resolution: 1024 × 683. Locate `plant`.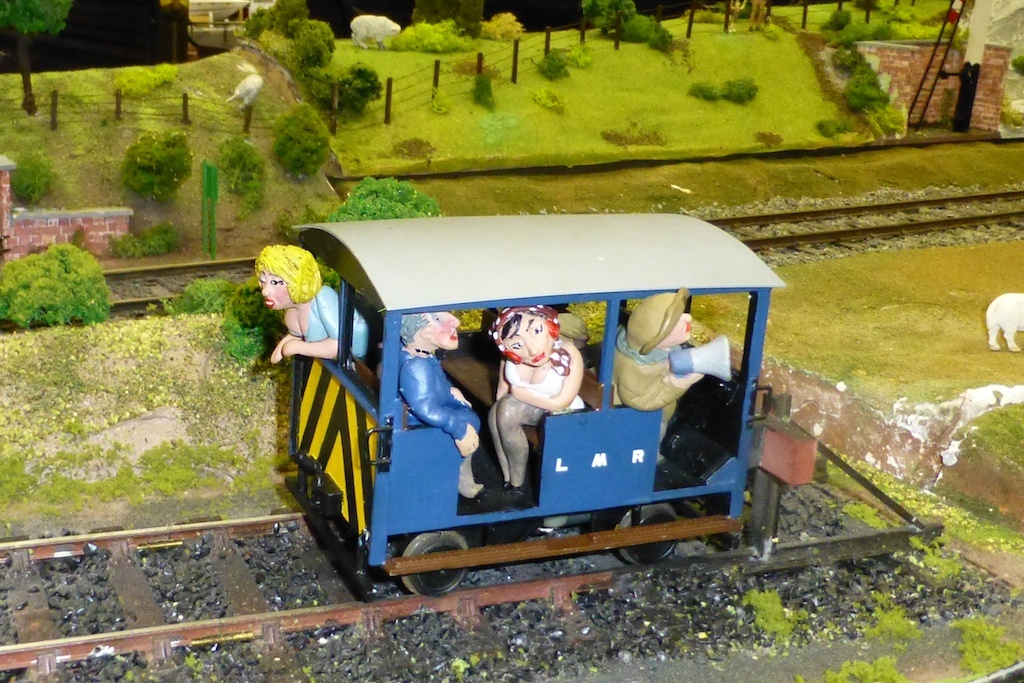
pyautogui.locateOnScreen(586, 0, 668, 54).
